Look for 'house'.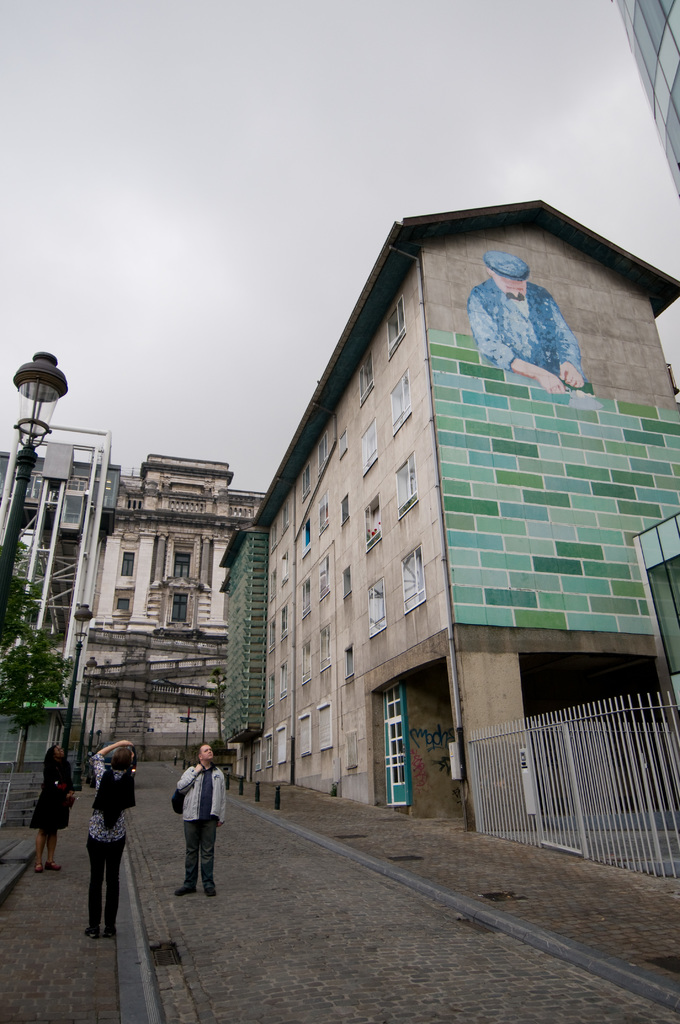
Found: rect(63, 444, 276, 769).
